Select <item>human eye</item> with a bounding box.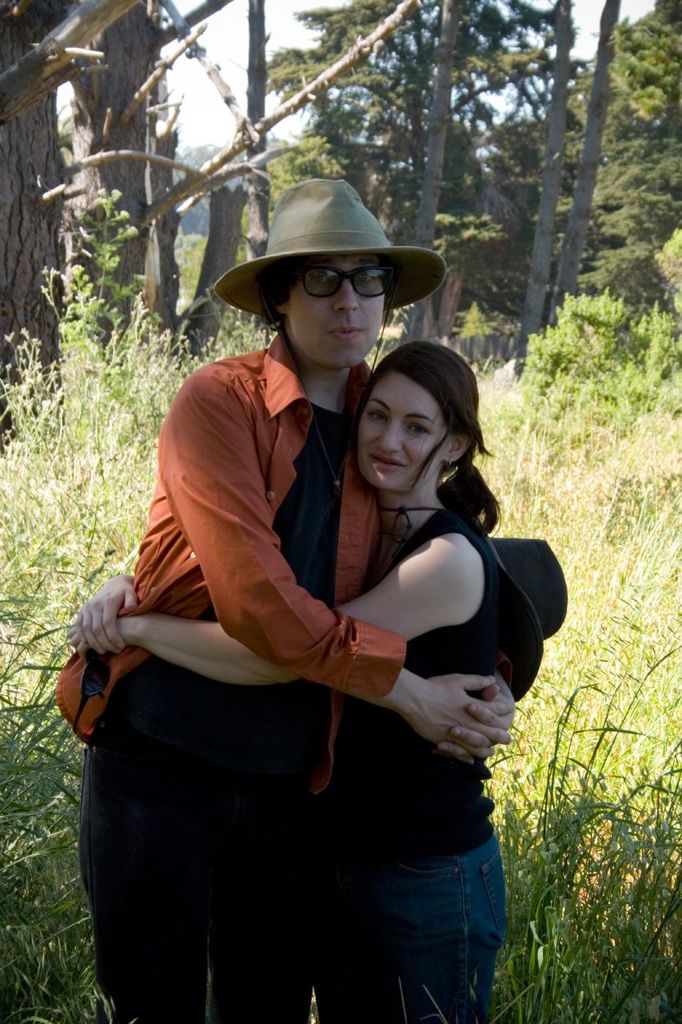
l=349, t=267, r=382, b=295.
